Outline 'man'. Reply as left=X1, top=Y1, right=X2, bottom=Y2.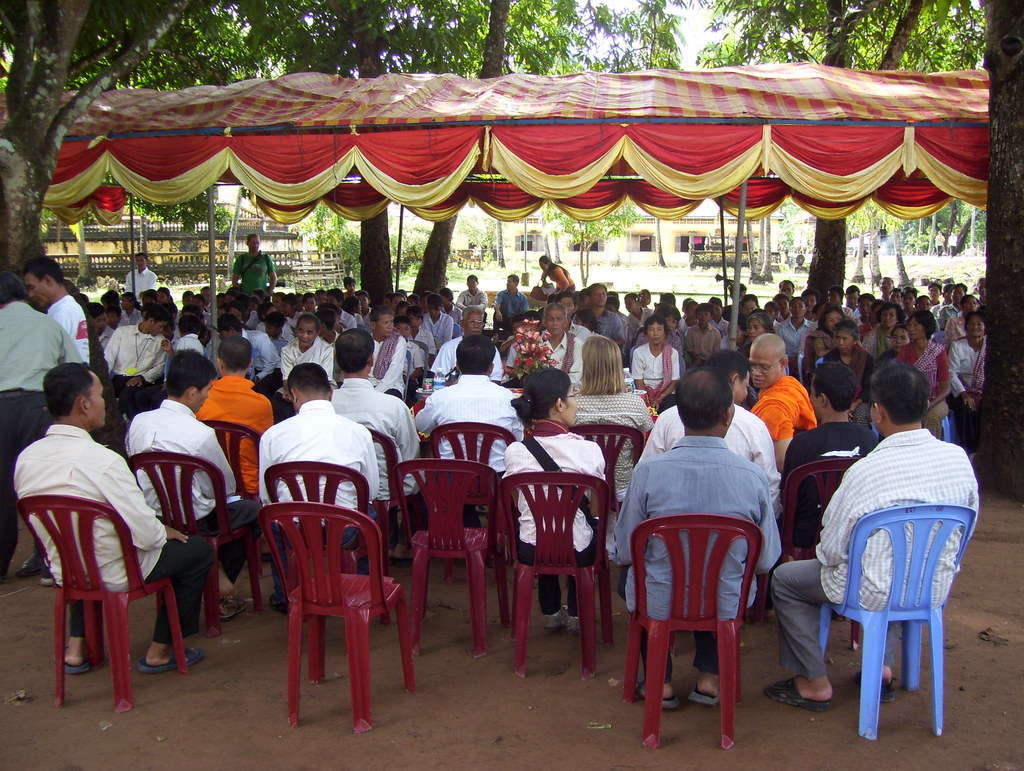
left=200, top=288, right=213, bottom=317.
